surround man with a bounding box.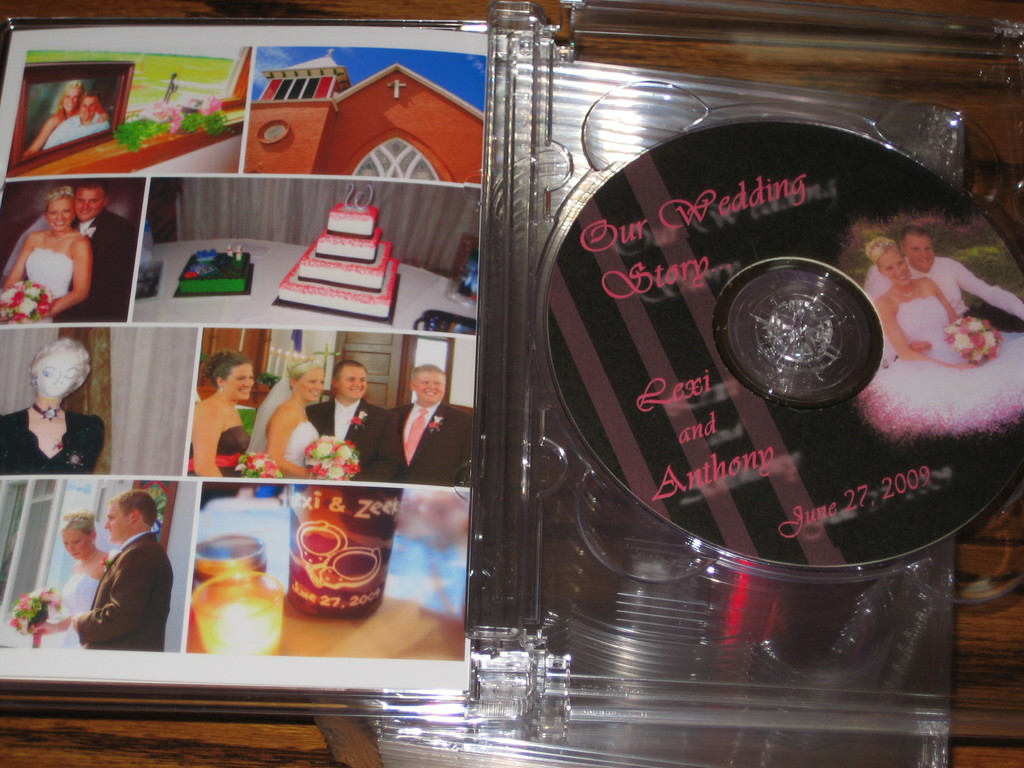
x1=860 y1=220 x2=1023 y2=324.
